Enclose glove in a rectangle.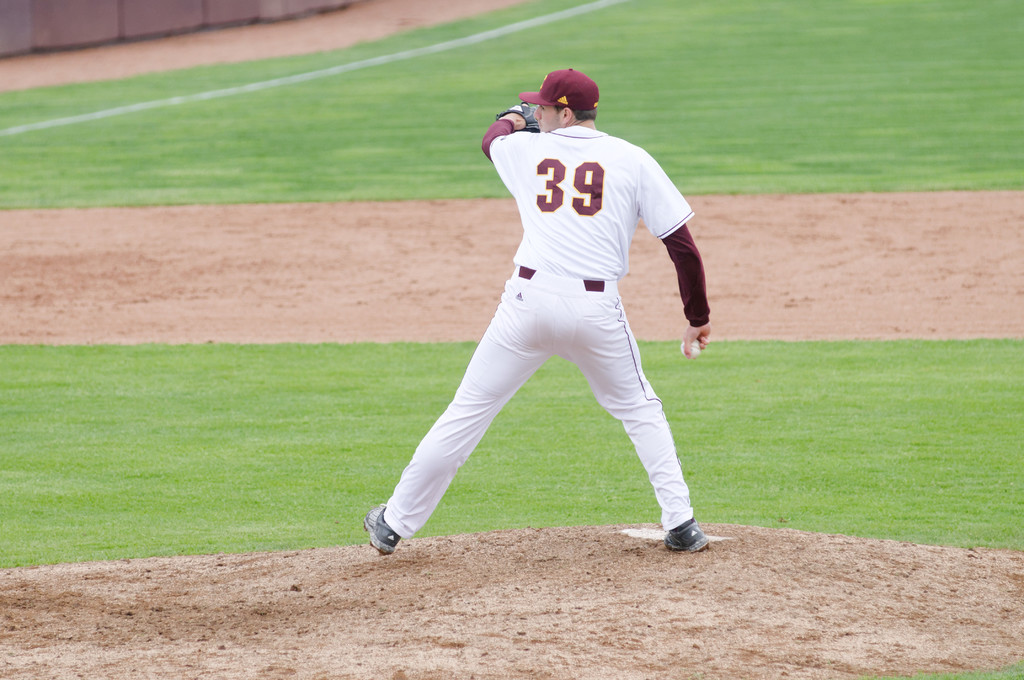
rect(496, 102, 538, 132).
